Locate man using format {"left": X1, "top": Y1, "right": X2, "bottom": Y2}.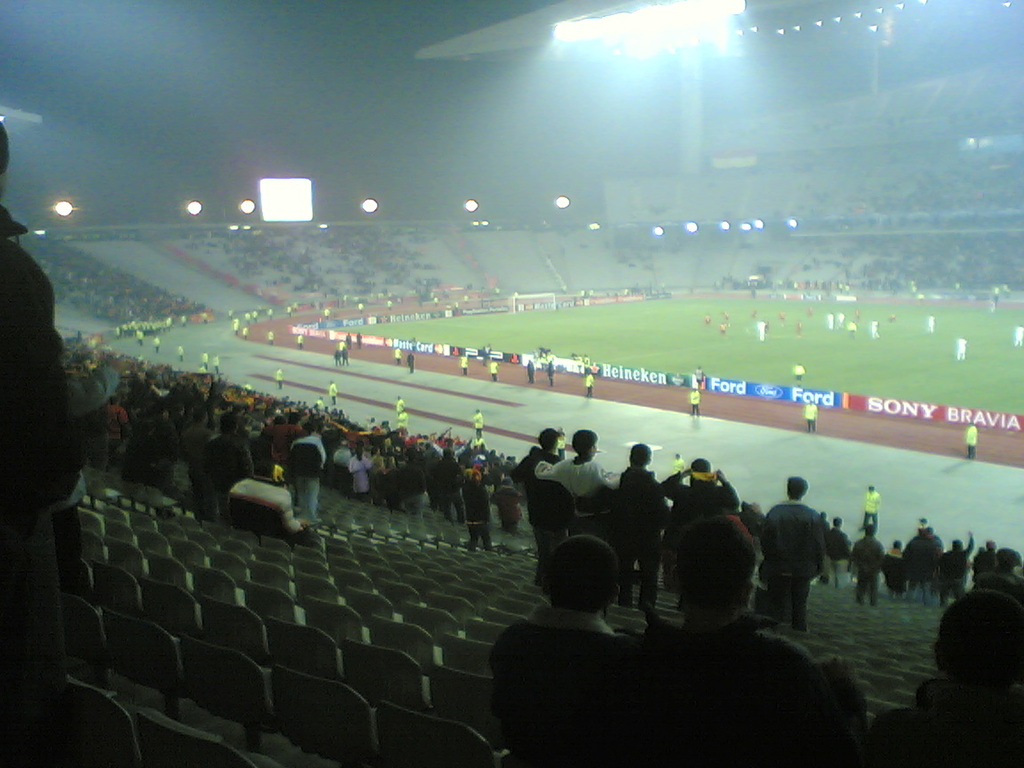
{"left": 580, "top": 369, "right": 595, "bottom": 404}.
